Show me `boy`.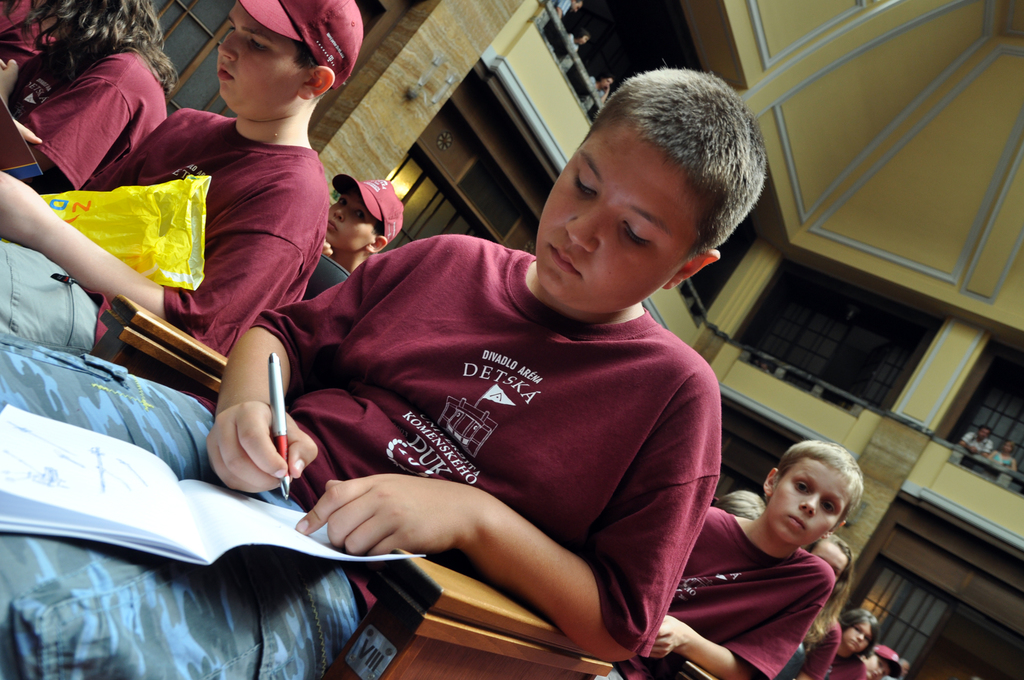
`boy` is here: 49,0,371,355.
